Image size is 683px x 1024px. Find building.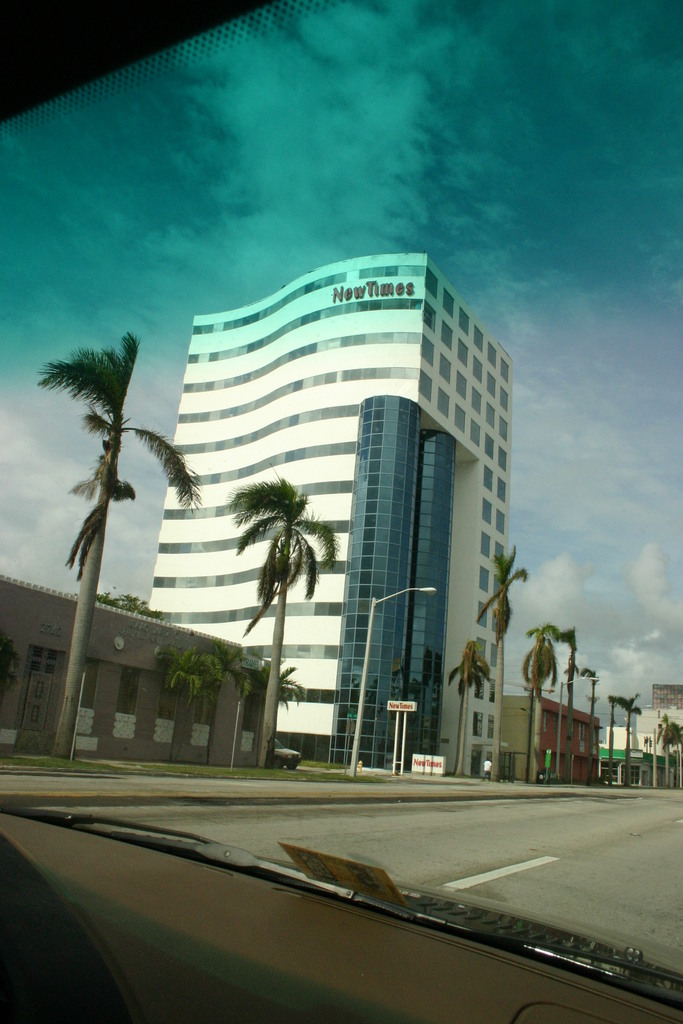
detection(0, 577, 277, 778).
